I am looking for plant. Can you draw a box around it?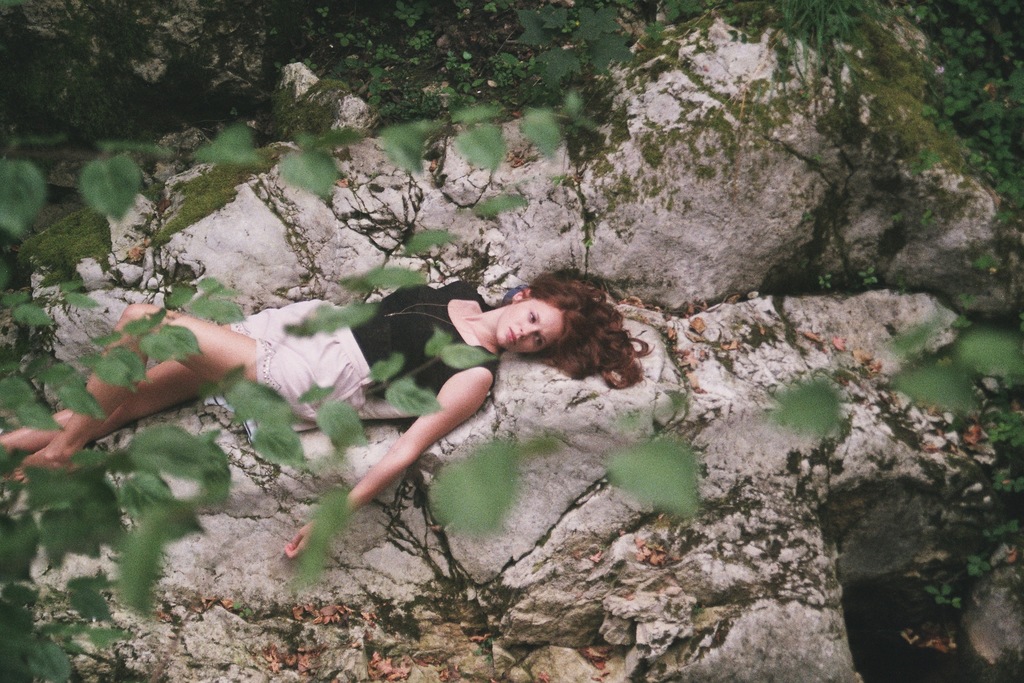
Sure, the bounding box is region(973, 255, 999, 277).
